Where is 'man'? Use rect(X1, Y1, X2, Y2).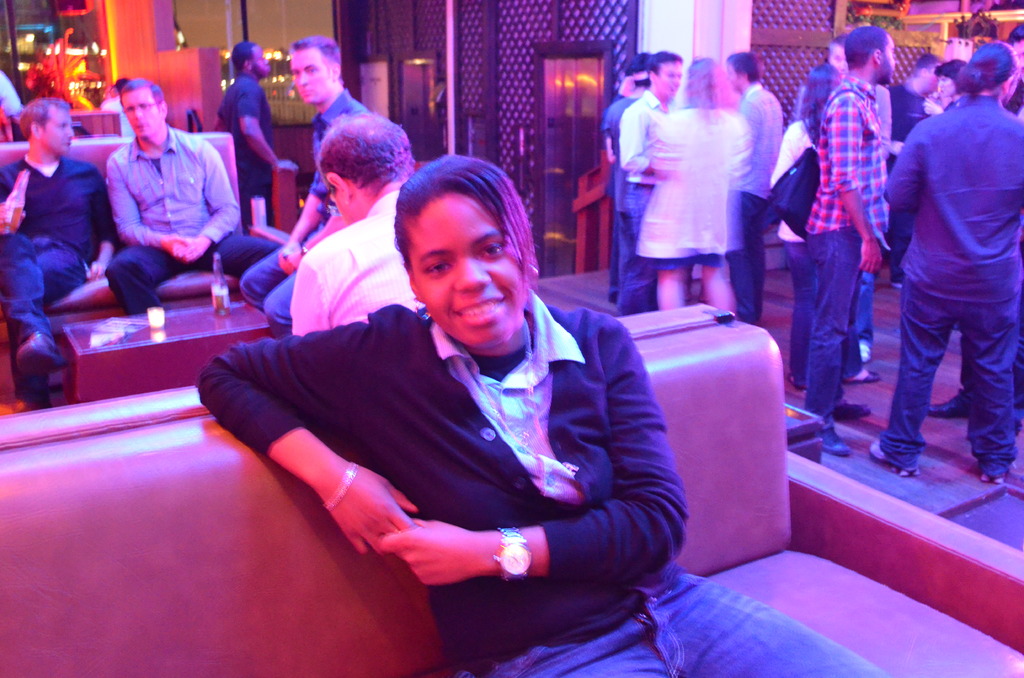
rect(0, 97, 121, 400).
